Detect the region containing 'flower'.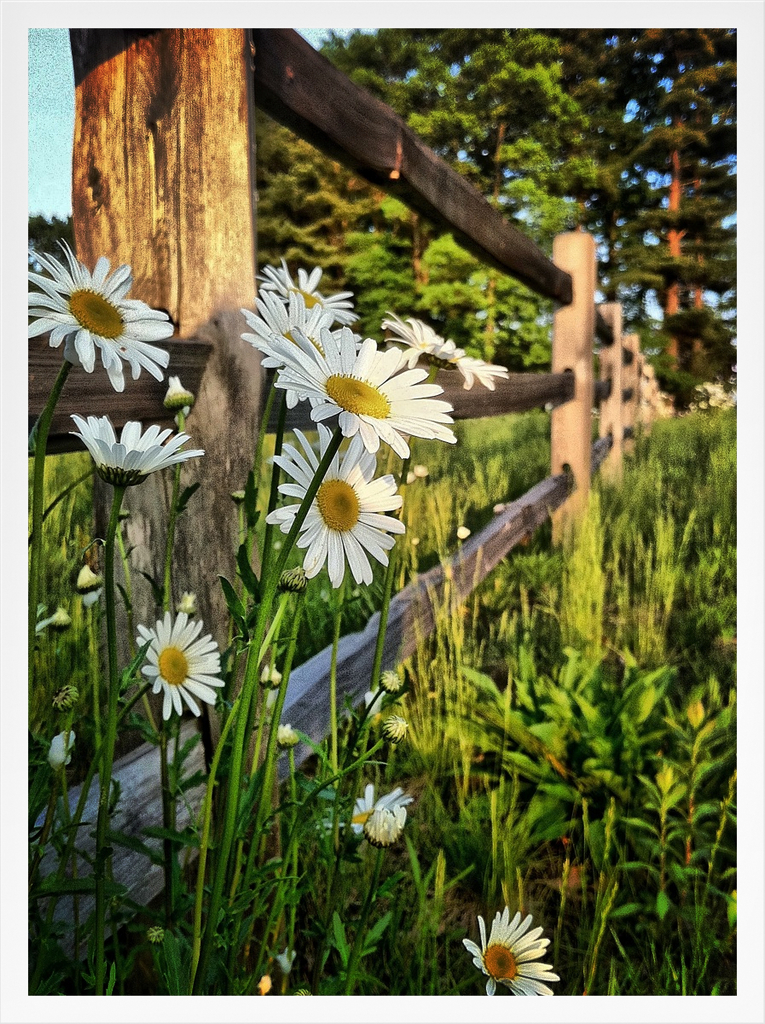
463:906:565:997.
